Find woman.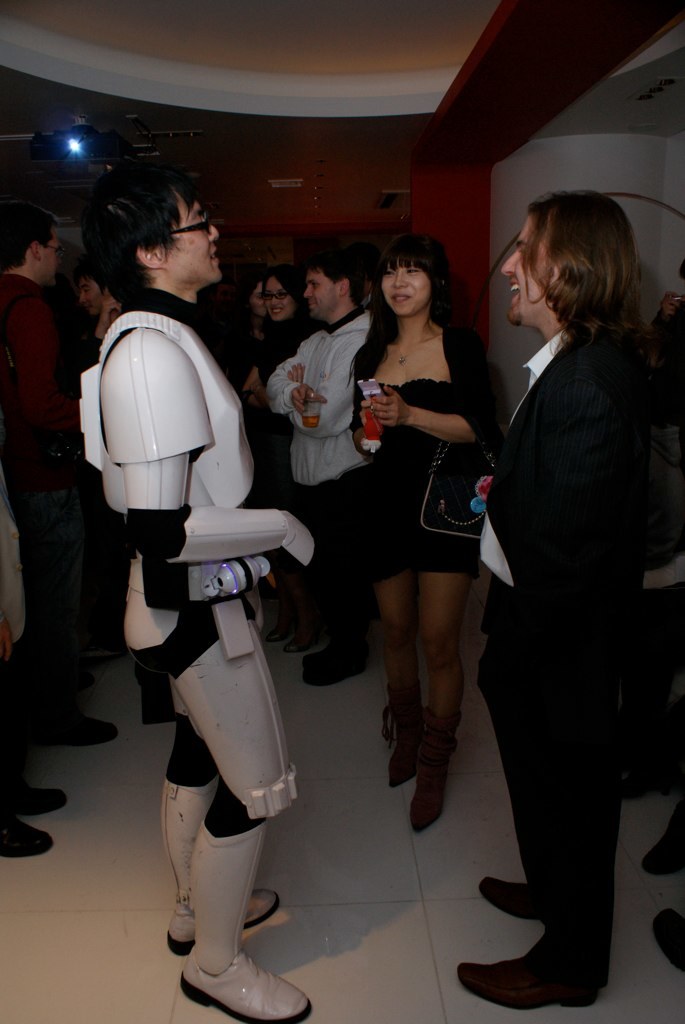
left=372, top=239, right=489, bottom=821.
